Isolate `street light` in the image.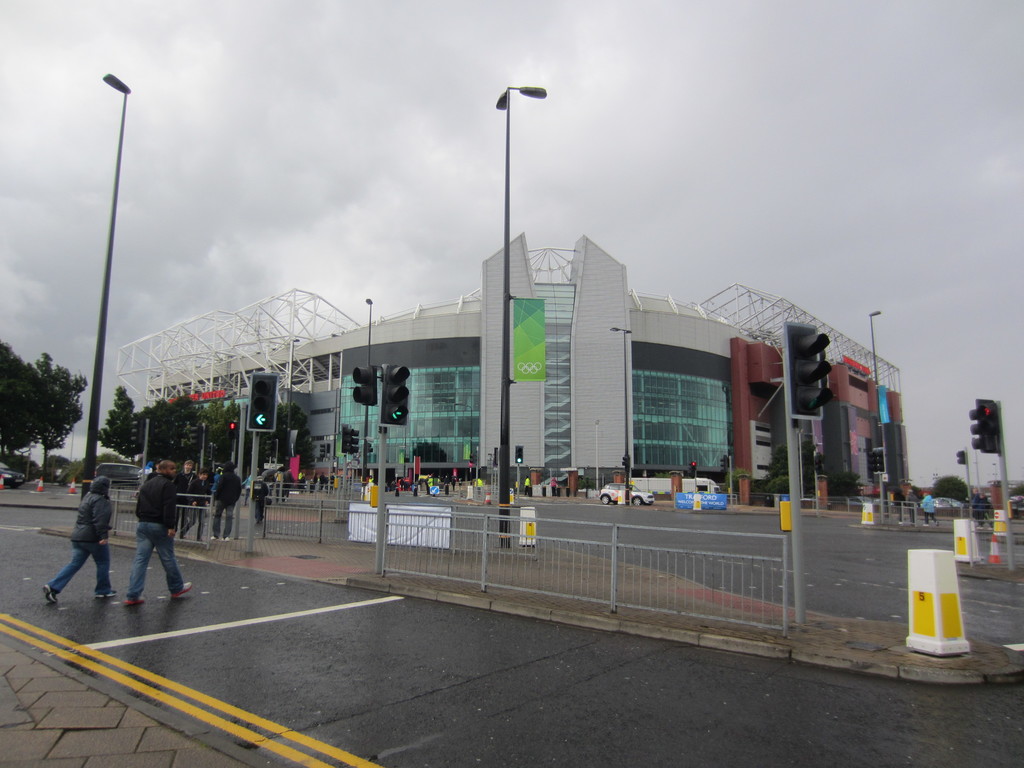
Isolated region: select_region(609, 327, 634, 504).
